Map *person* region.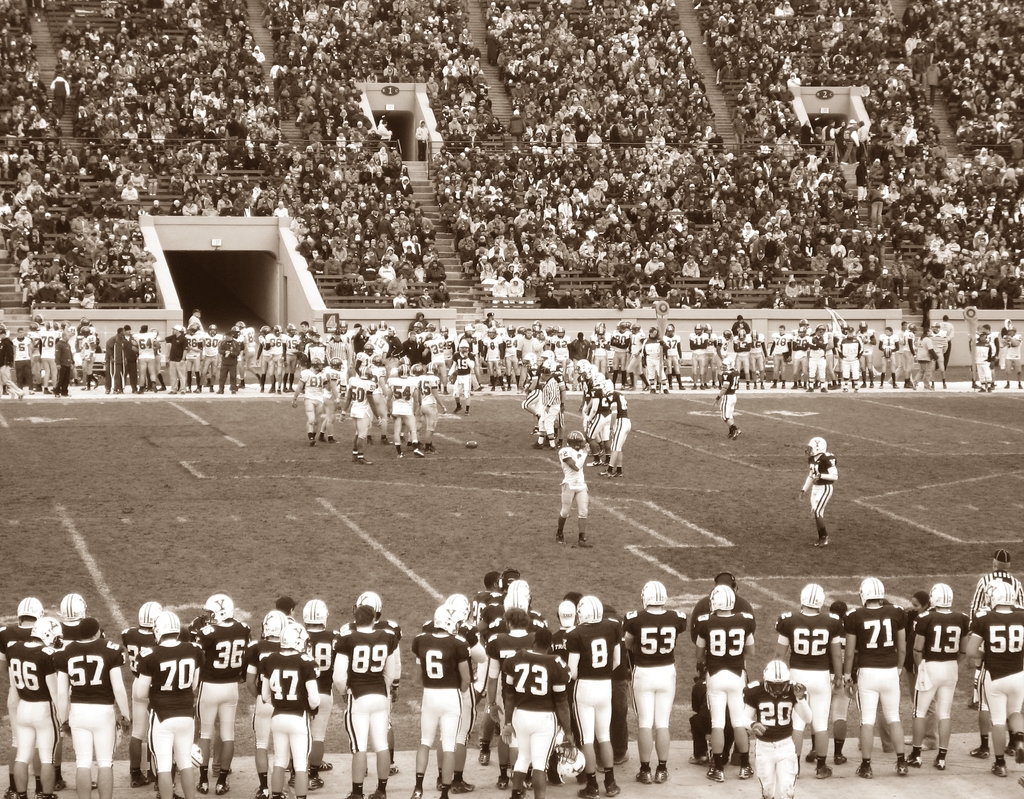
Mapped to l=307, t=623, r=338, b=772.
